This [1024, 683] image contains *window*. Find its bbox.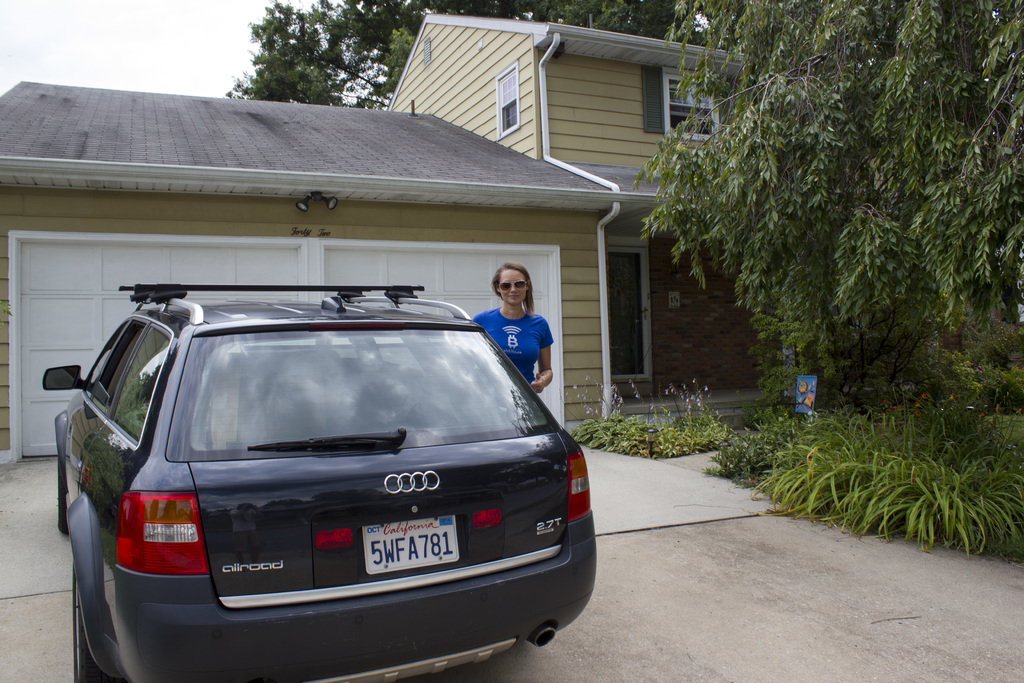
bbox(643, 62, 726, 131).
